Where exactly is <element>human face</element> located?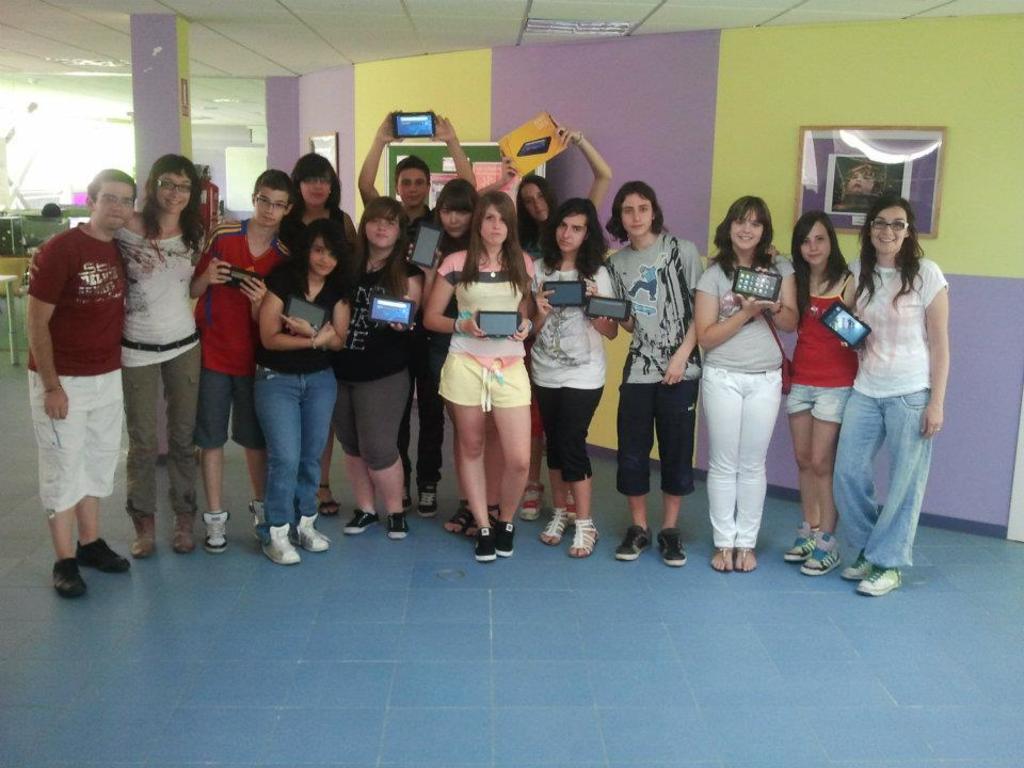
Its bounding box is bbox=[556, 211, 580, 252].
